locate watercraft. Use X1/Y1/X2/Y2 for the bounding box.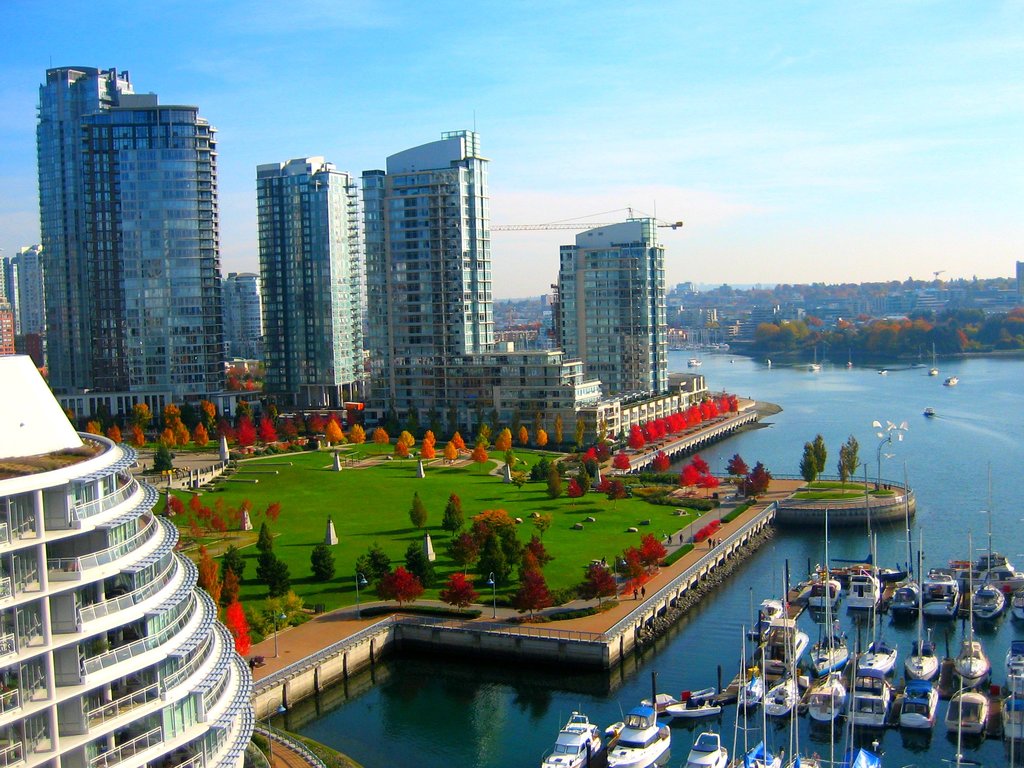
733/673/766/714.
